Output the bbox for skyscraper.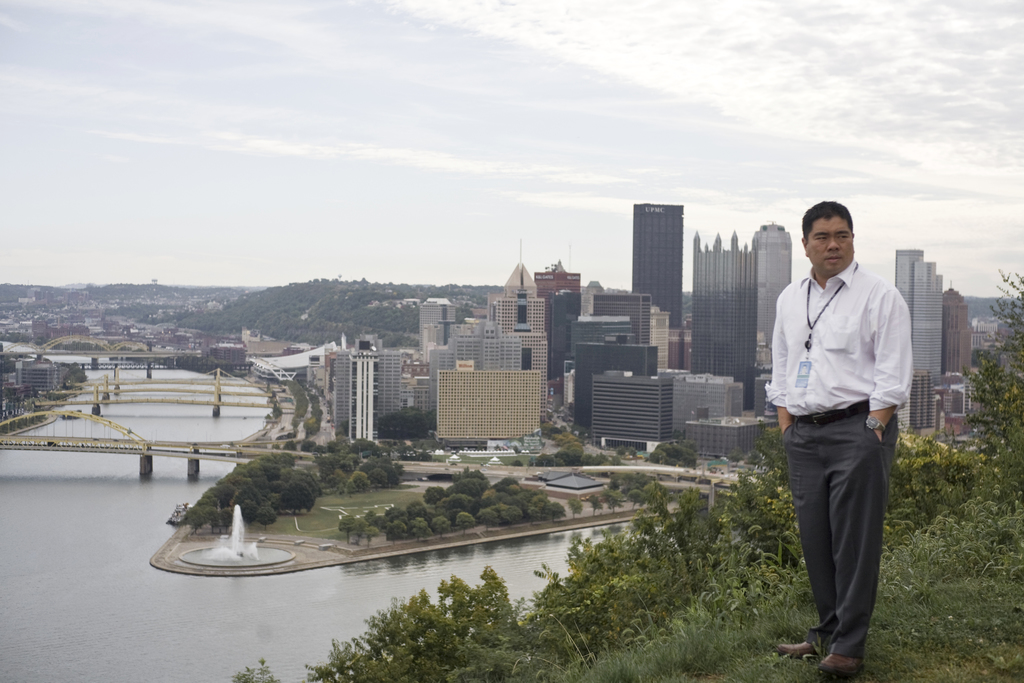
[750,226,797,367].
